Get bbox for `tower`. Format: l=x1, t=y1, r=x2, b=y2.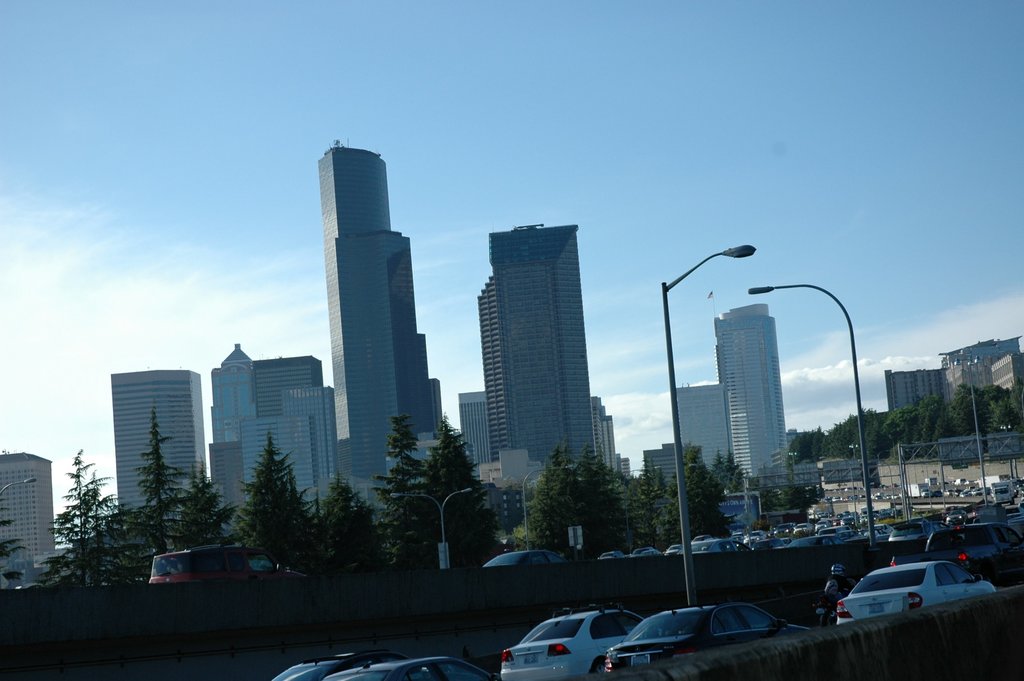
l=471, t=224, r=595, b=489.
